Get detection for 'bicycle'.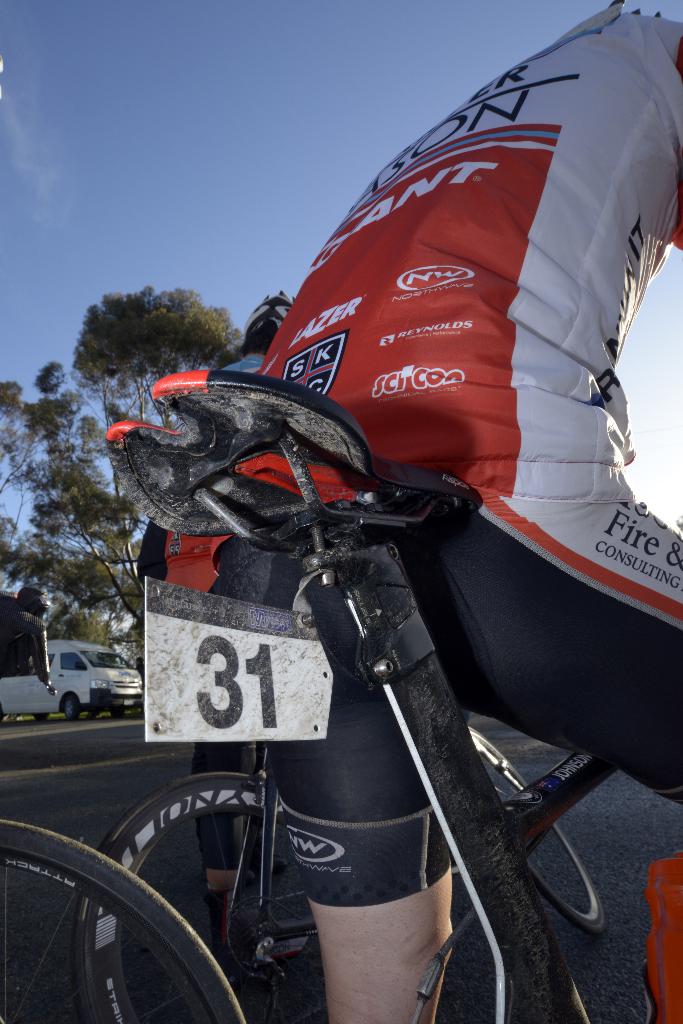
Detection: locate(0, 820, 247, 1023).
